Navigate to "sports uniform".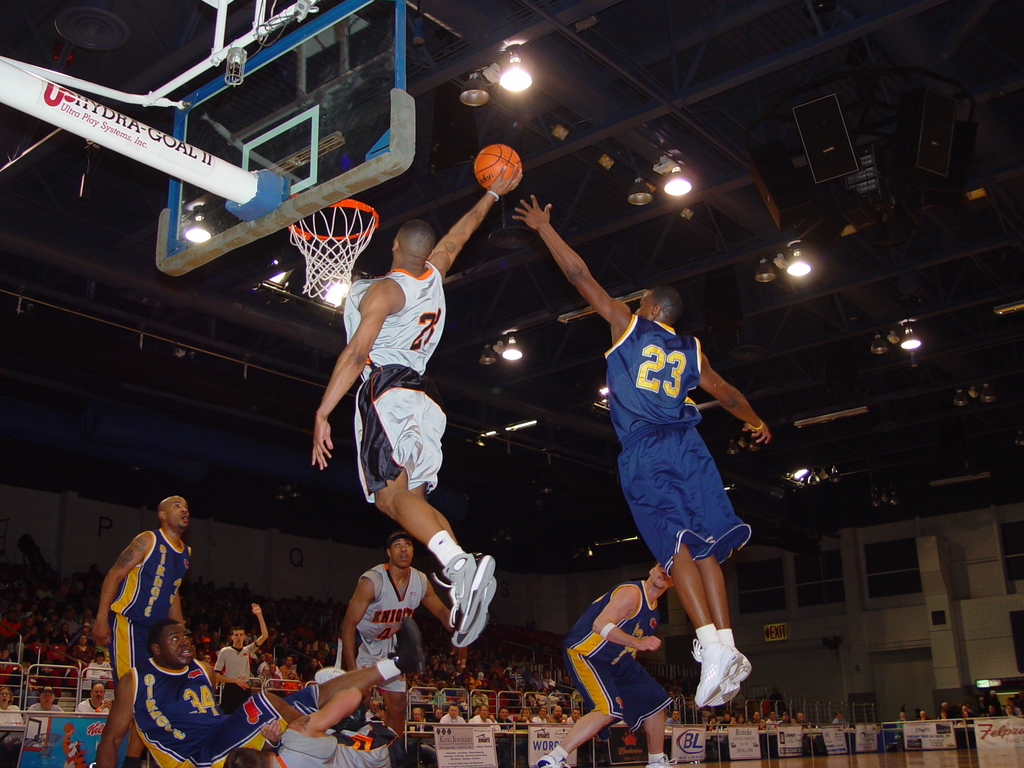
Navigation target: 337,257,443,504.
